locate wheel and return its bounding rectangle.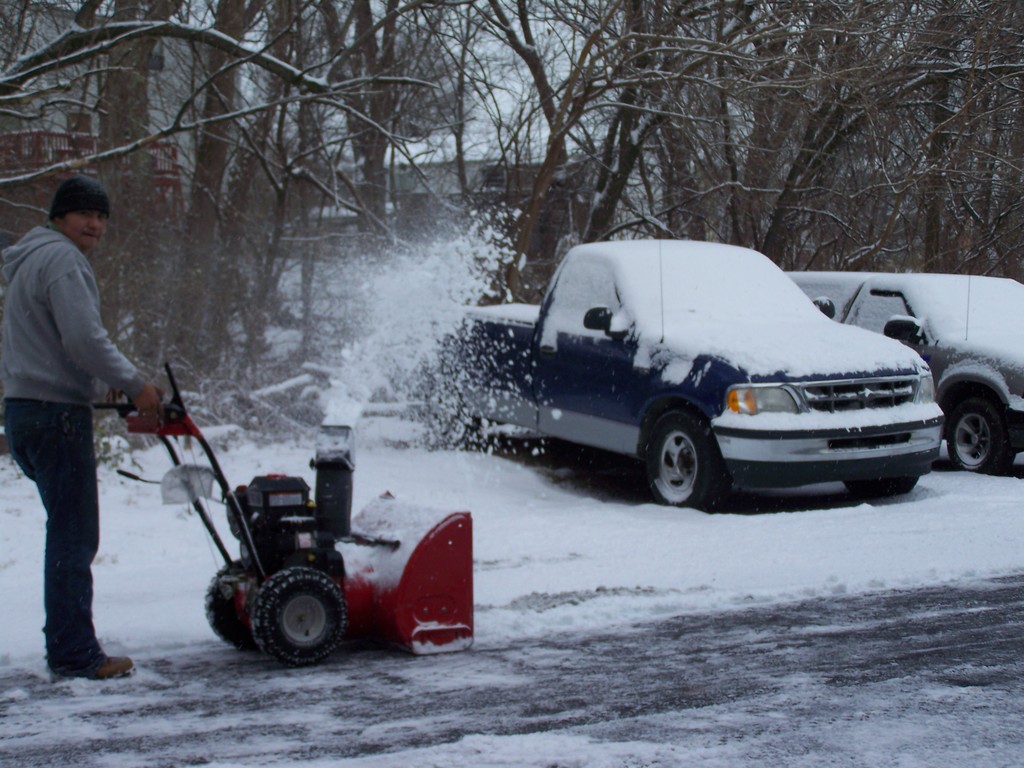
left=845, top=479, right=920, bottom=500.
